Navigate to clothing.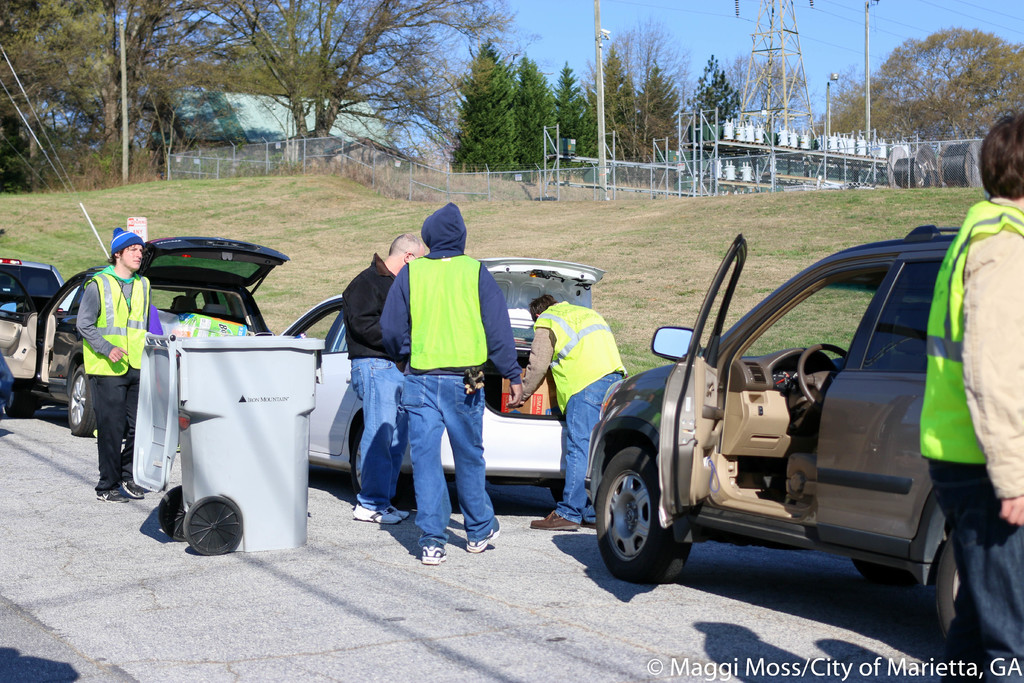
Navigation target: 387/244/513/548.
